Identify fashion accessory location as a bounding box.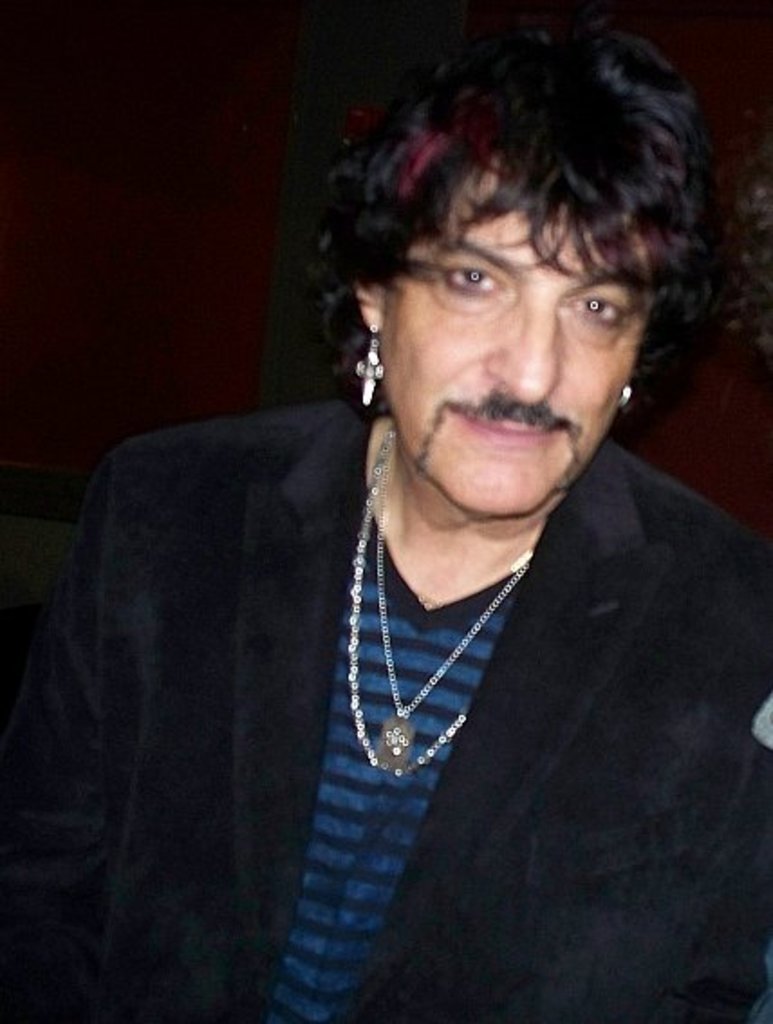
356:330:381:410.
